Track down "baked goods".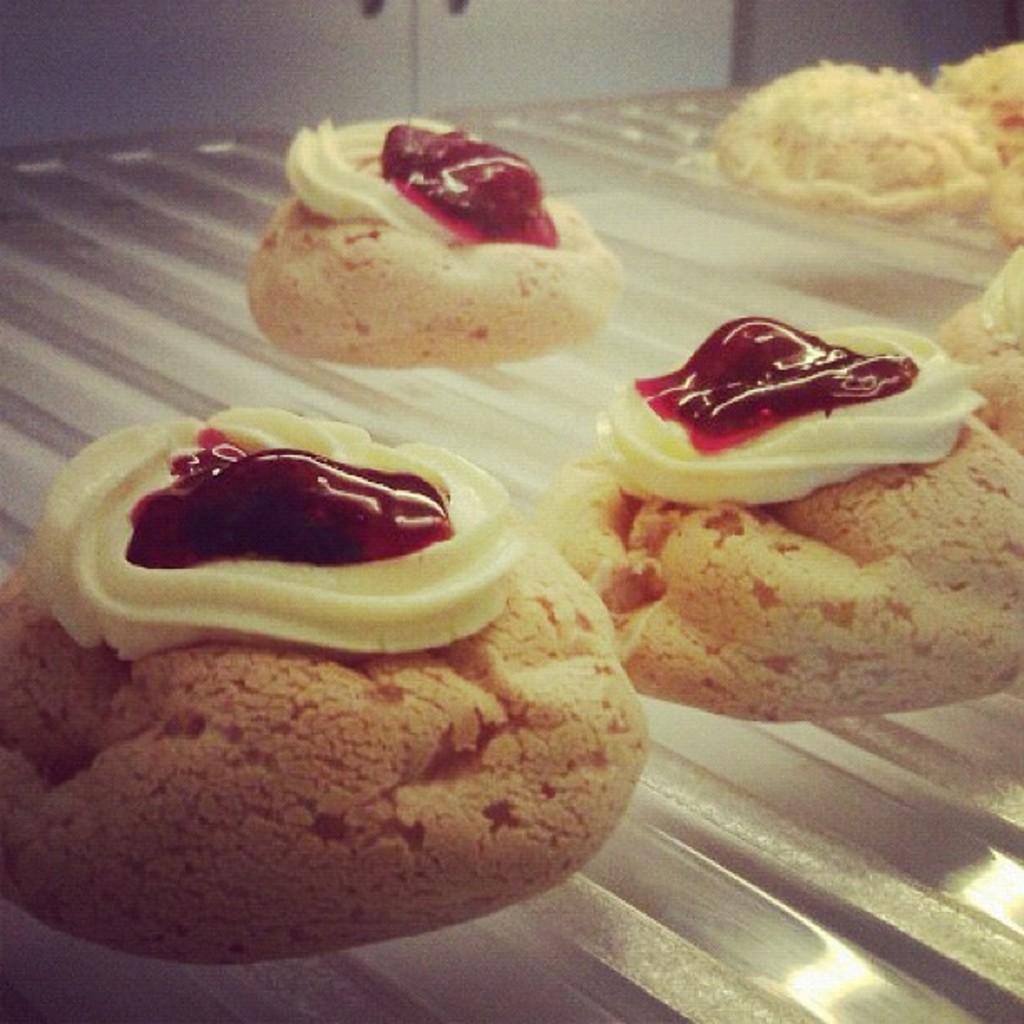
Tracked to crop(249, 119, 624, 373).
